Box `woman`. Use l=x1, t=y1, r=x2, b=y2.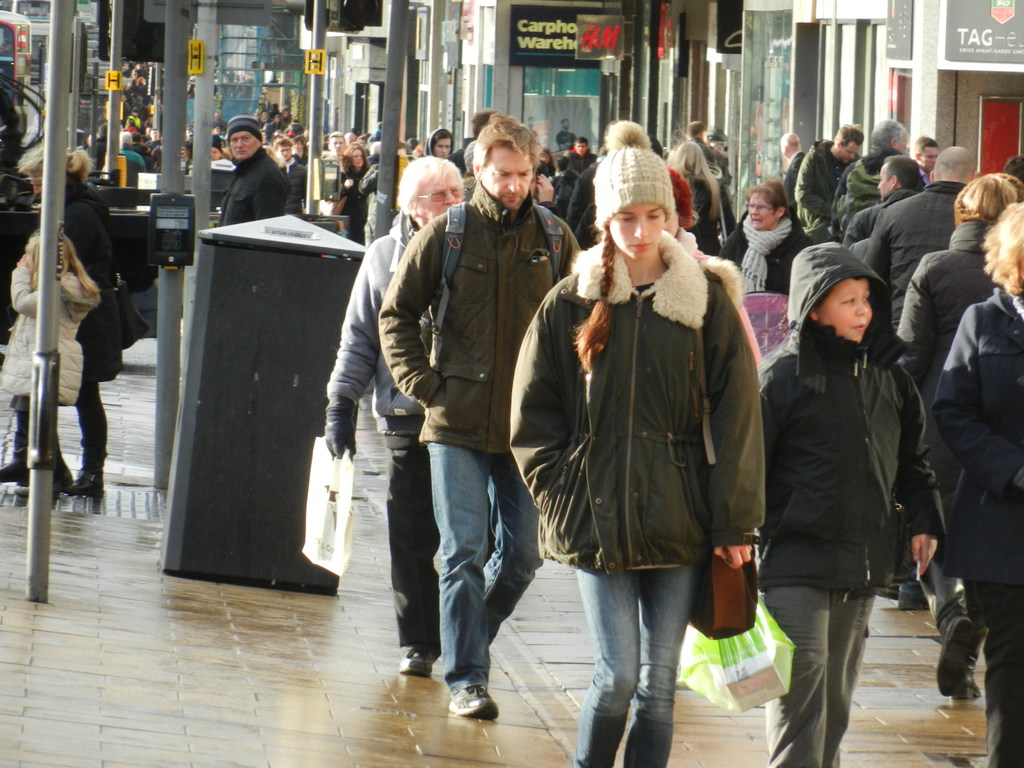
l=0, t=140, r=129, b=500.
